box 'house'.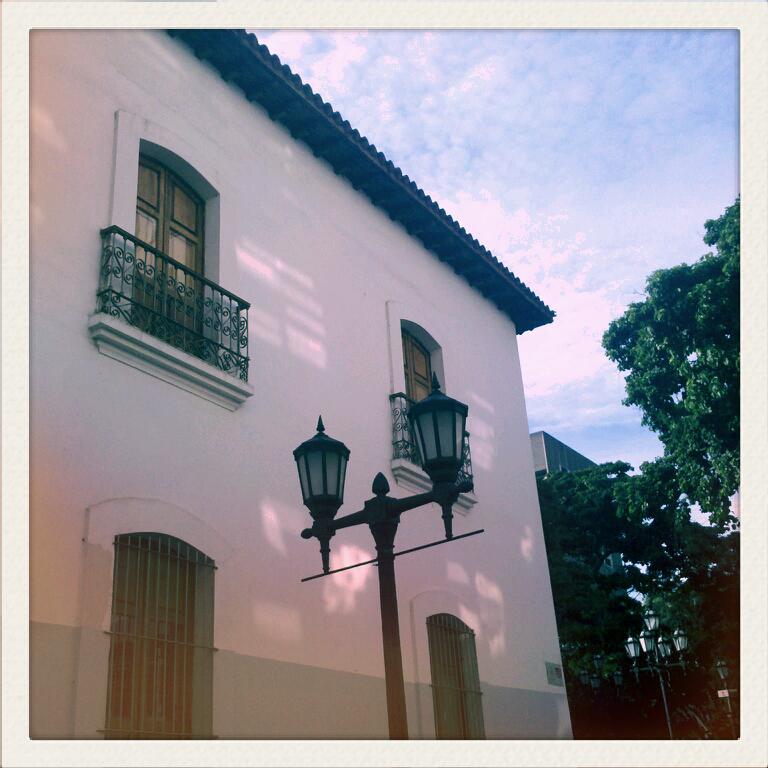
{"left": 526, "top": 427, "right": 623, "bottom": 739}.
